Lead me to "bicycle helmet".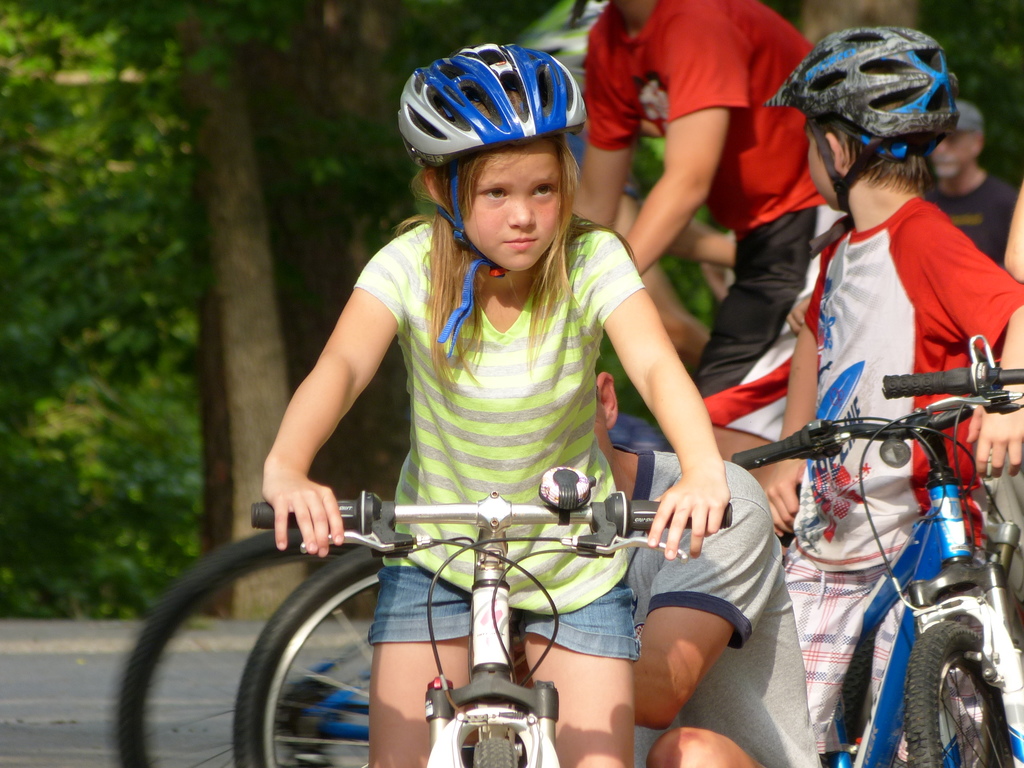
Lead to (left=522, top=0, right=621, bottom=97).
